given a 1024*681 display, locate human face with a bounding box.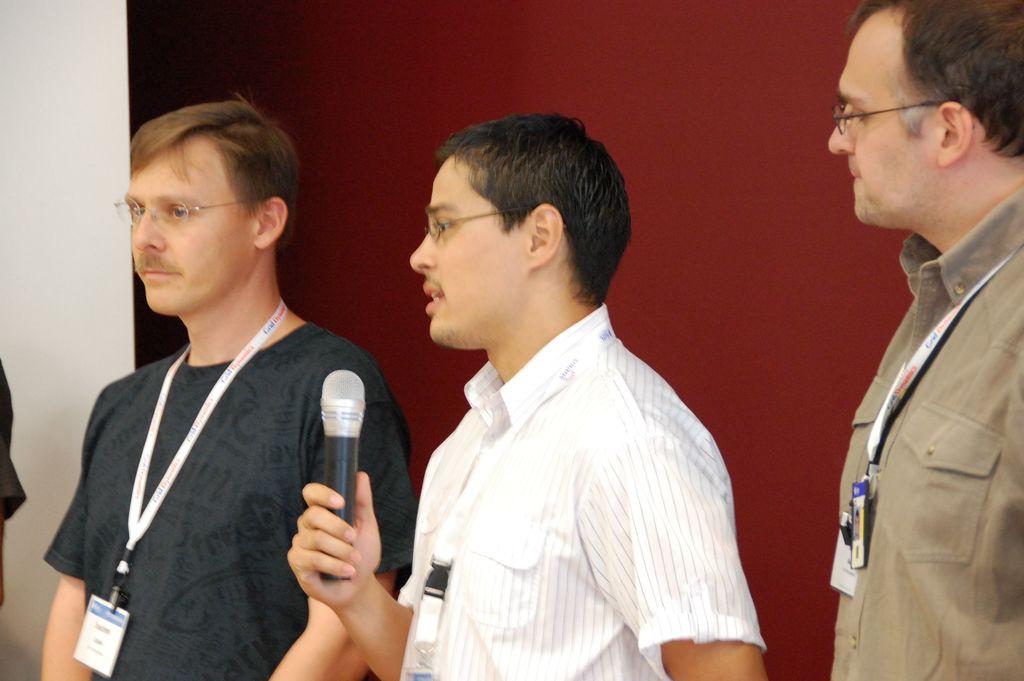
Located: 408:151:532:352.
